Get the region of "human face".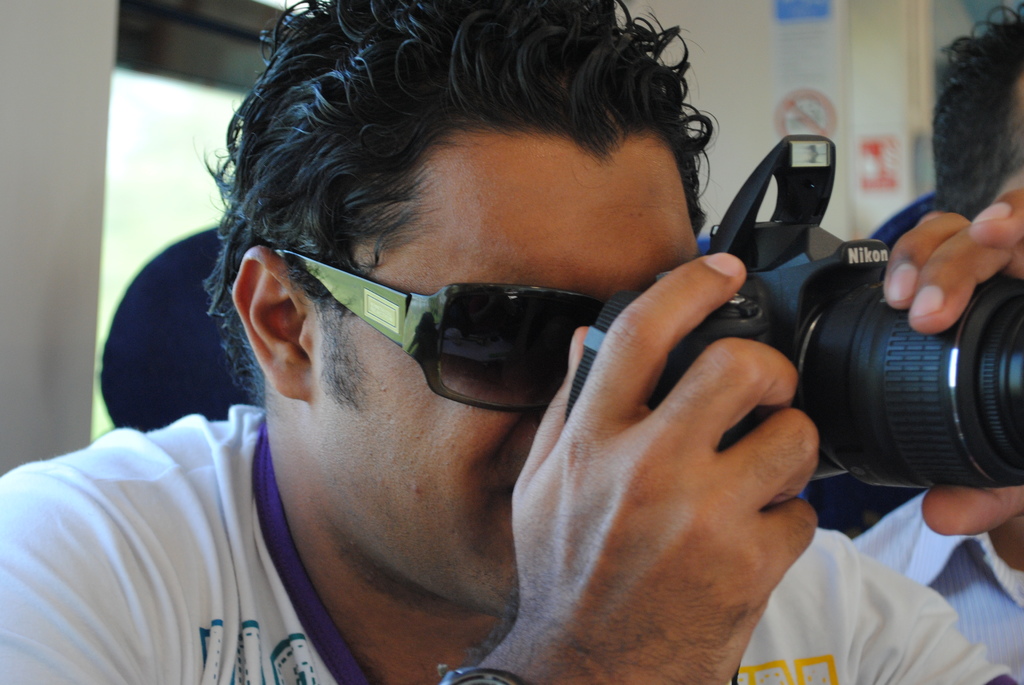
(x1=314, y1=147, x2=694, y2=605).
